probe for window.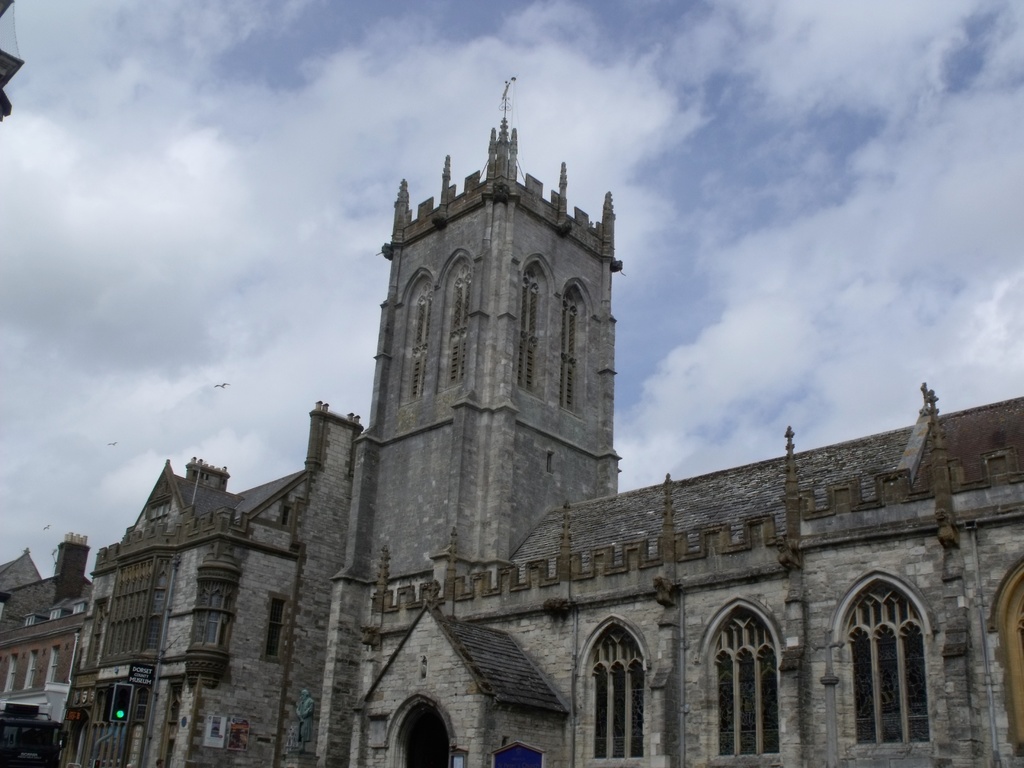
Probe result: [266,597,289,657].
